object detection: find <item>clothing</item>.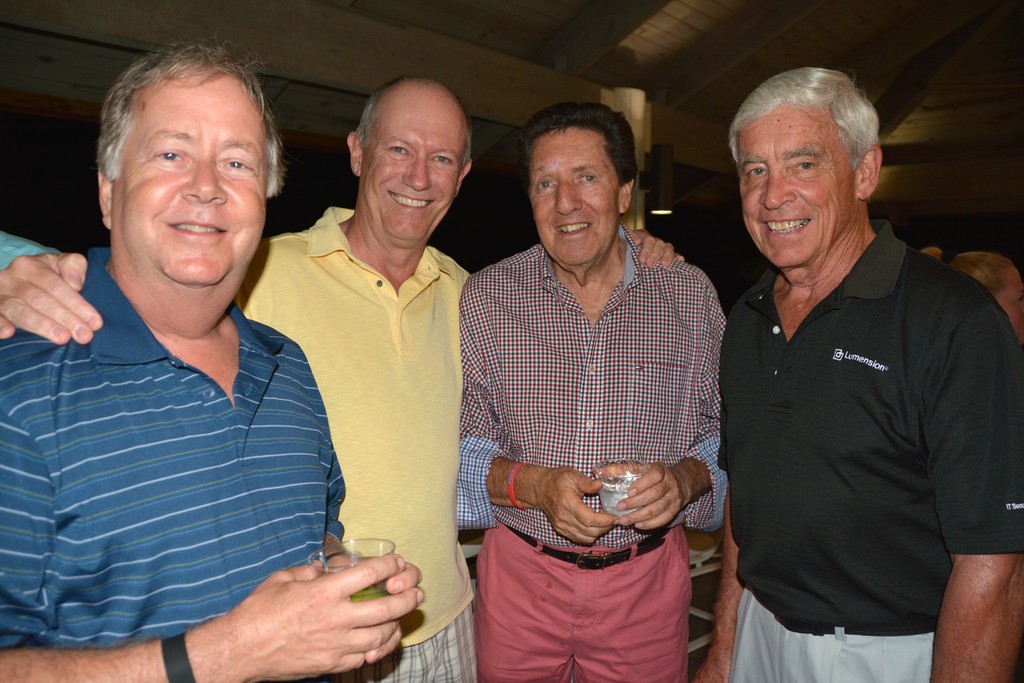
701:595:951:680.
